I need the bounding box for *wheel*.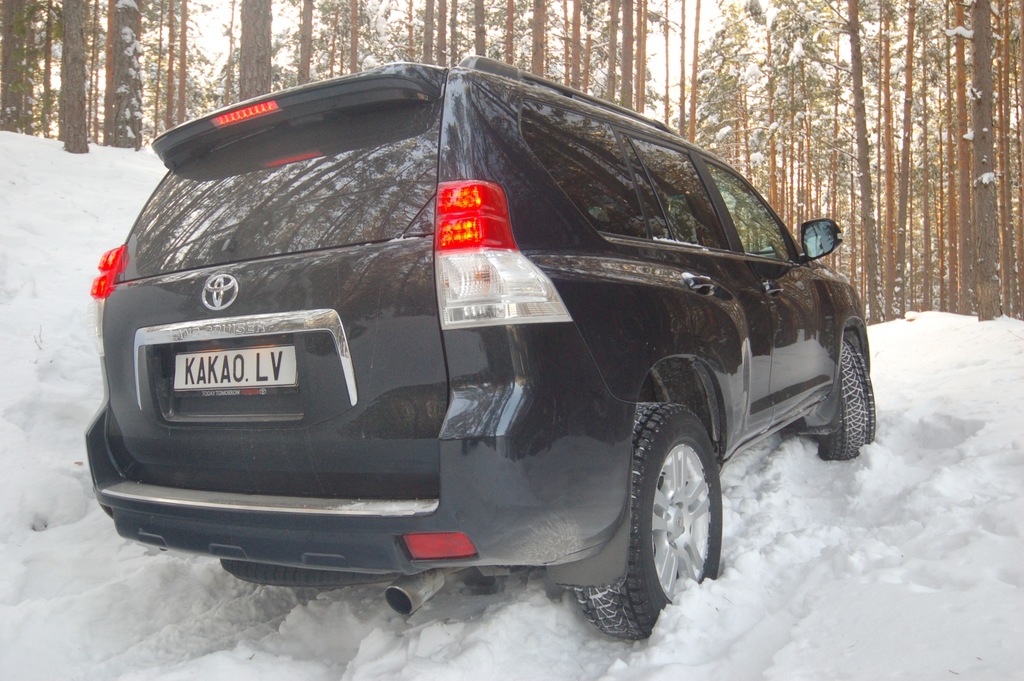
Here it is: box(819, 339, 872, 457).
